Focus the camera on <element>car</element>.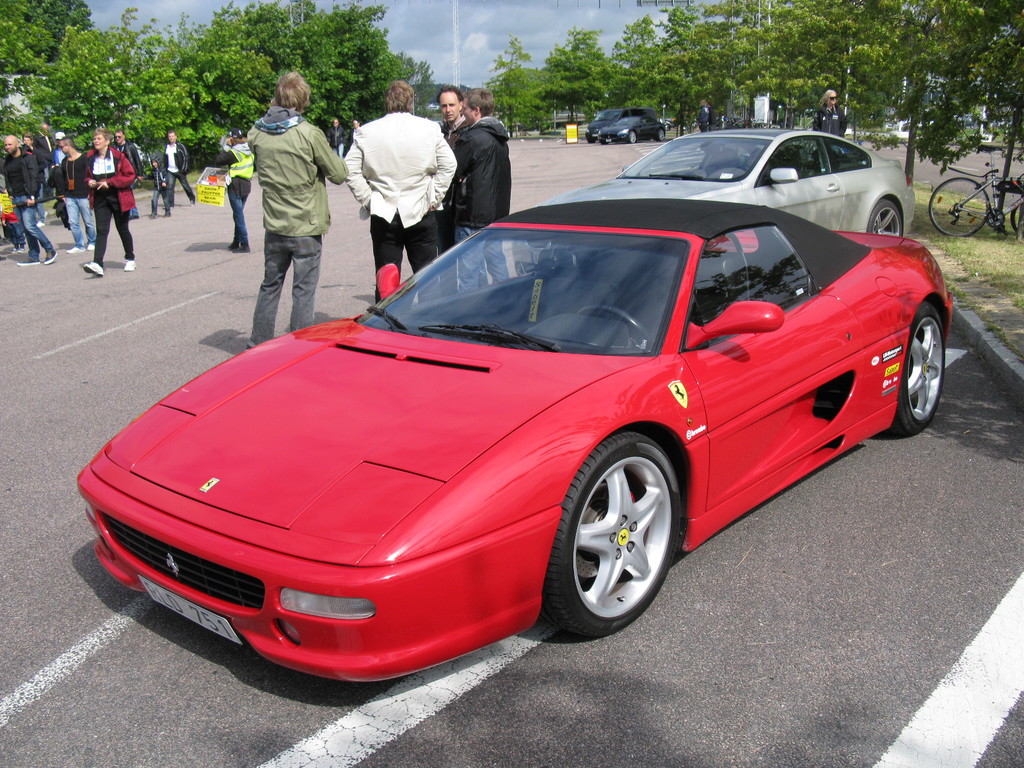
Focus region: [left=82, top=172, right=934, bottom=682].
